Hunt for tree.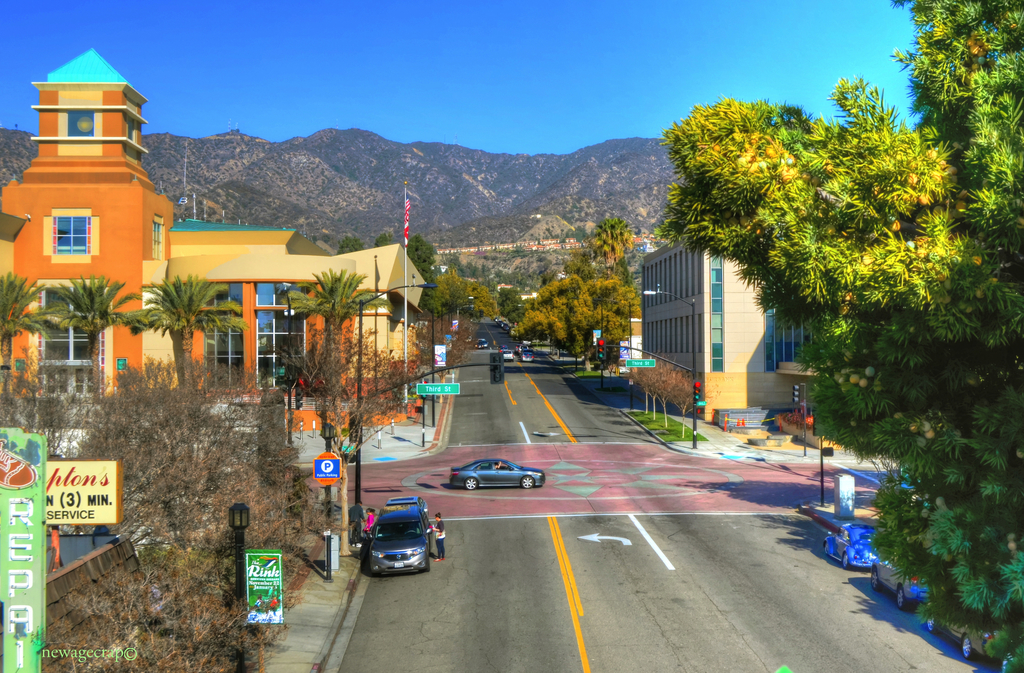
Hunted down at box=[280, 264, 381, 395].
